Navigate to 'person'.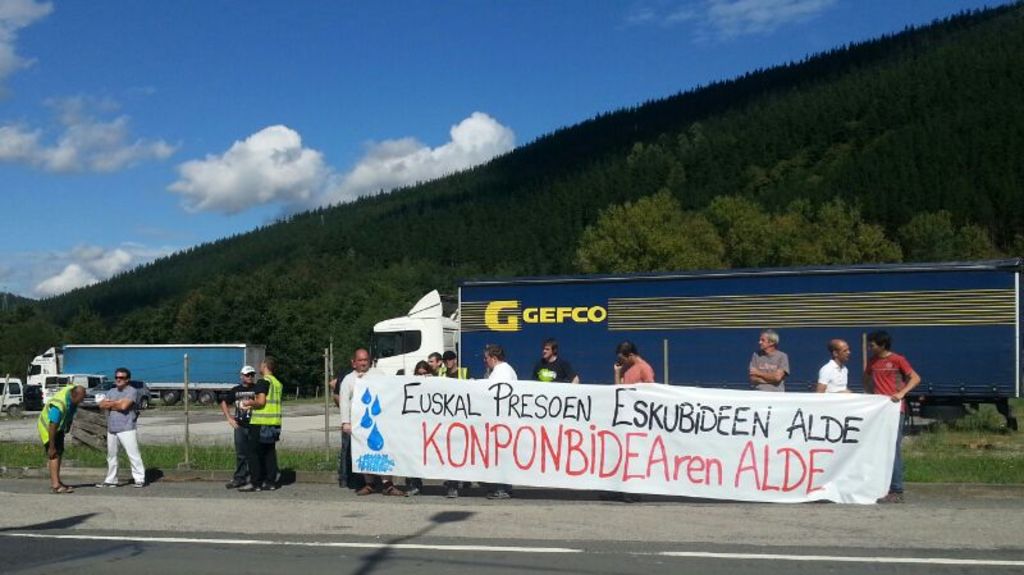
Navigation target: 413, 359, 433, 380.
